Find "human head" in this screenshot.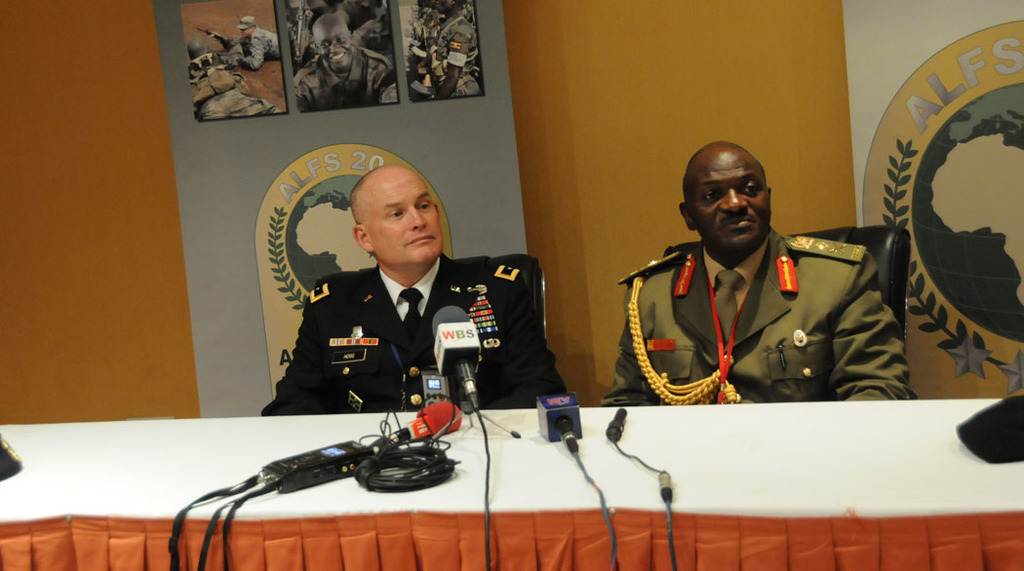
The bounding box for "human head" is [left=240, top=16, right=255, bottom=37].
